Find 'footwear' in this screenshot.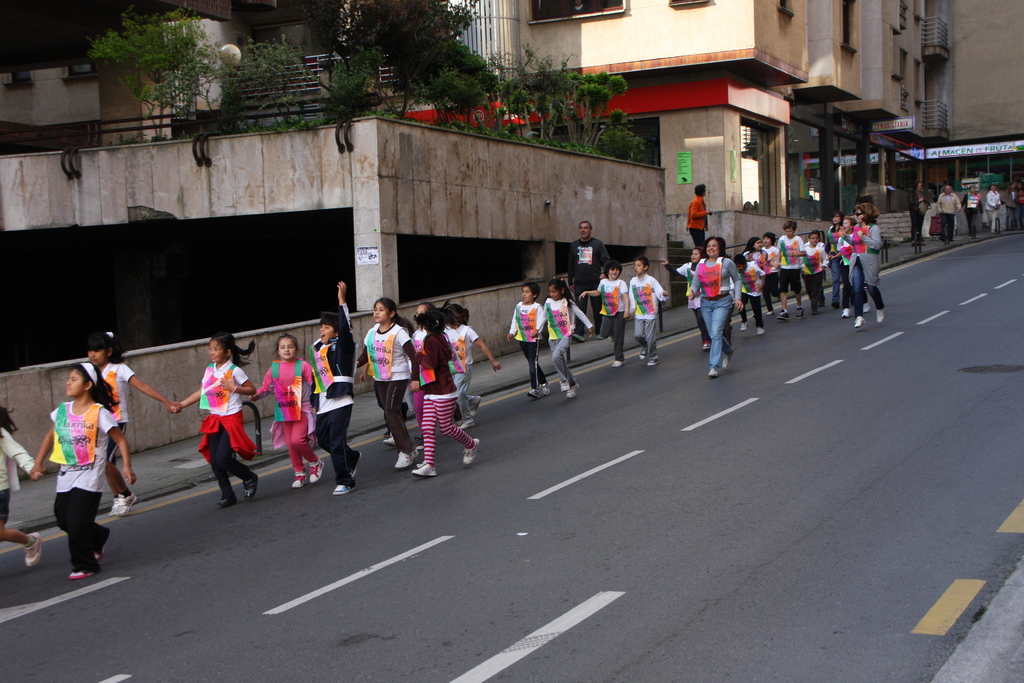
The bounding box for 'footwear' is {"x1": 22, "y1": 529, "x2": 44, "y2": 566}.
